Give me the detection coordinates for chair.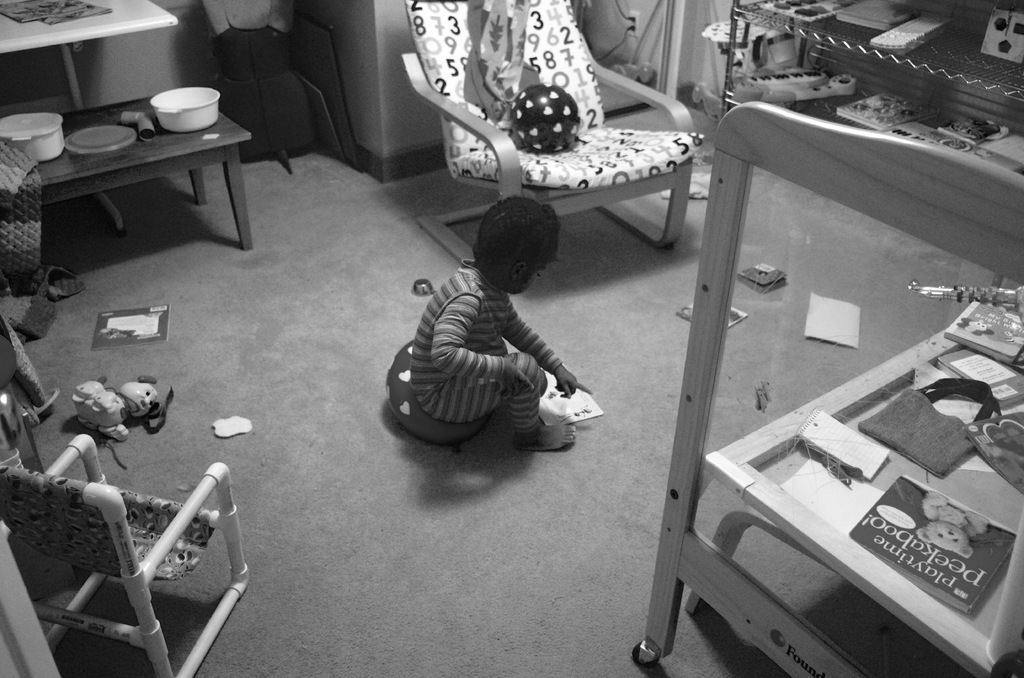
detection(0, 430, 252, 674).
